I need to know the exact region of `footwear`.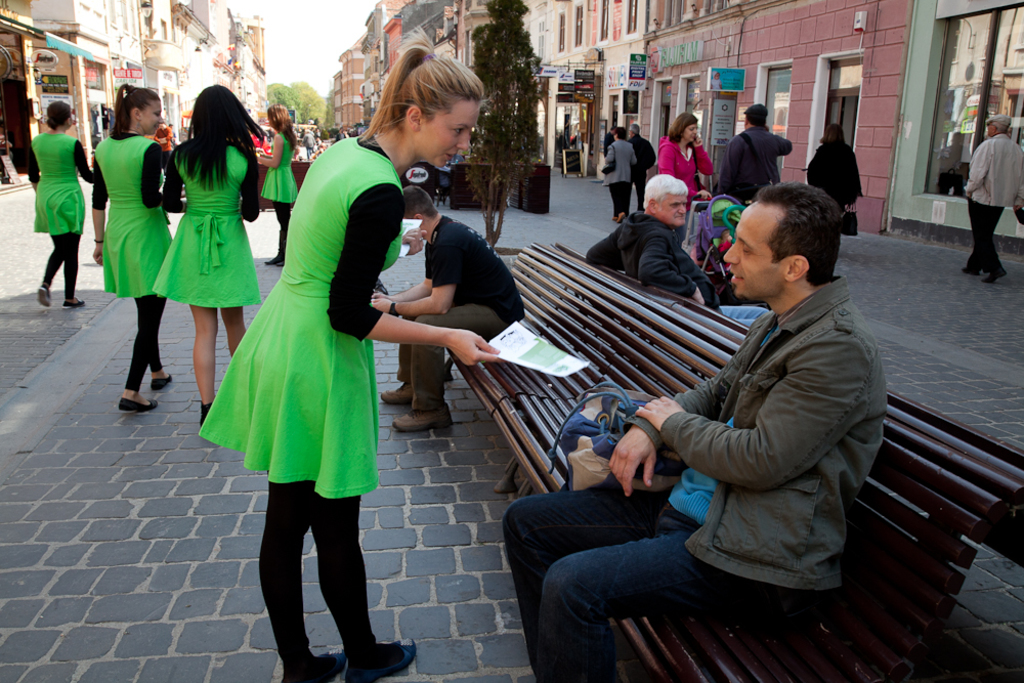
Region: [36,284,52,307].
